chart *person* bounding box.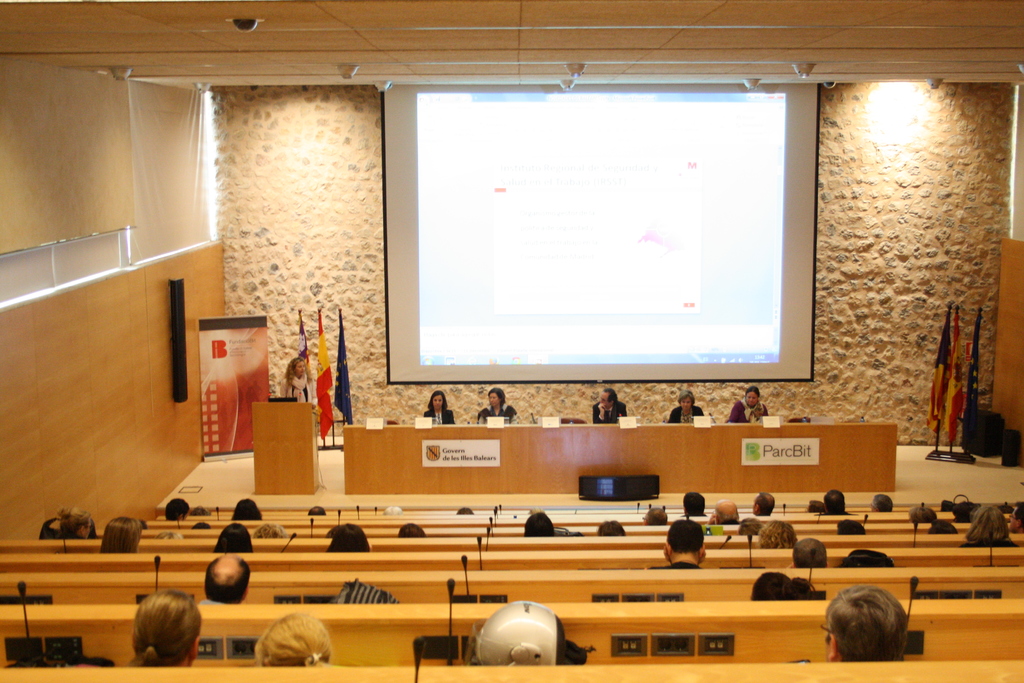
Charted: (225,495,263,522).
